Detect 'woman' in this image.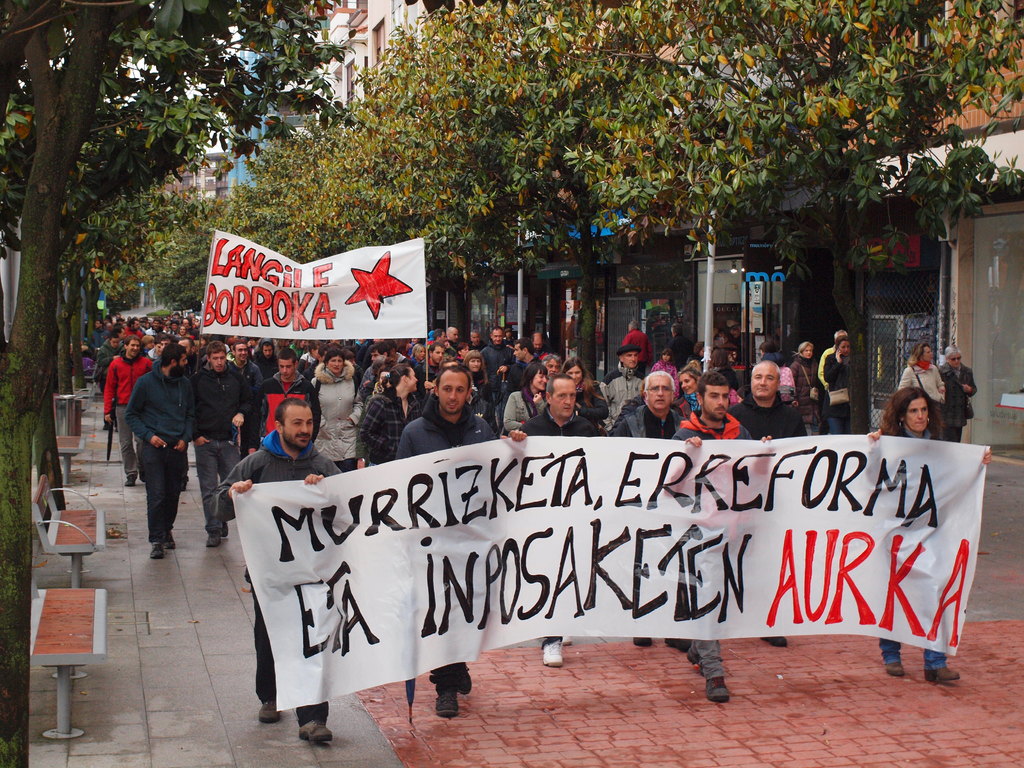
Detection: 788,340,819,438.
